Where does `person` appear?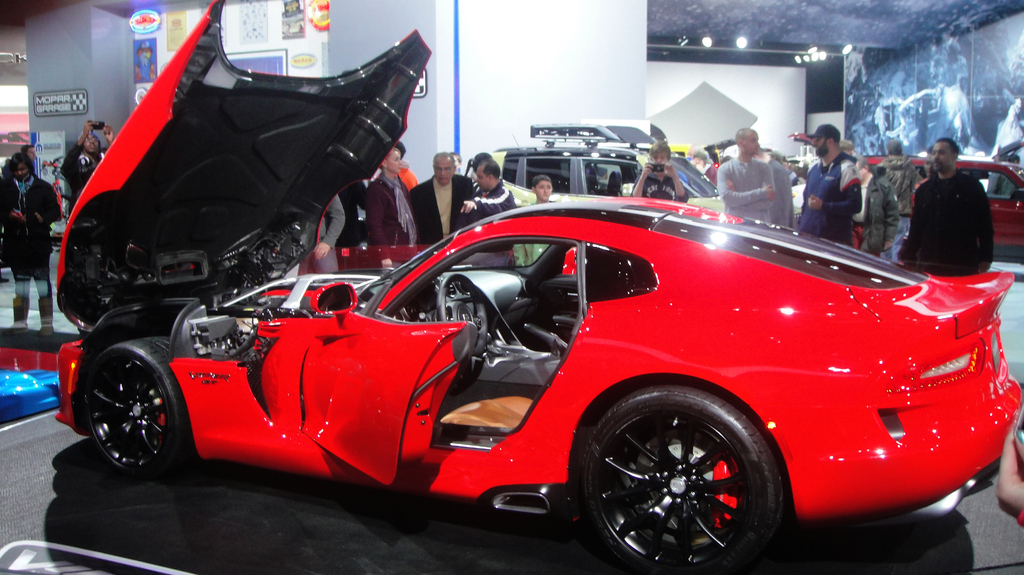
Appears at region(515, 176, 561, 265).
